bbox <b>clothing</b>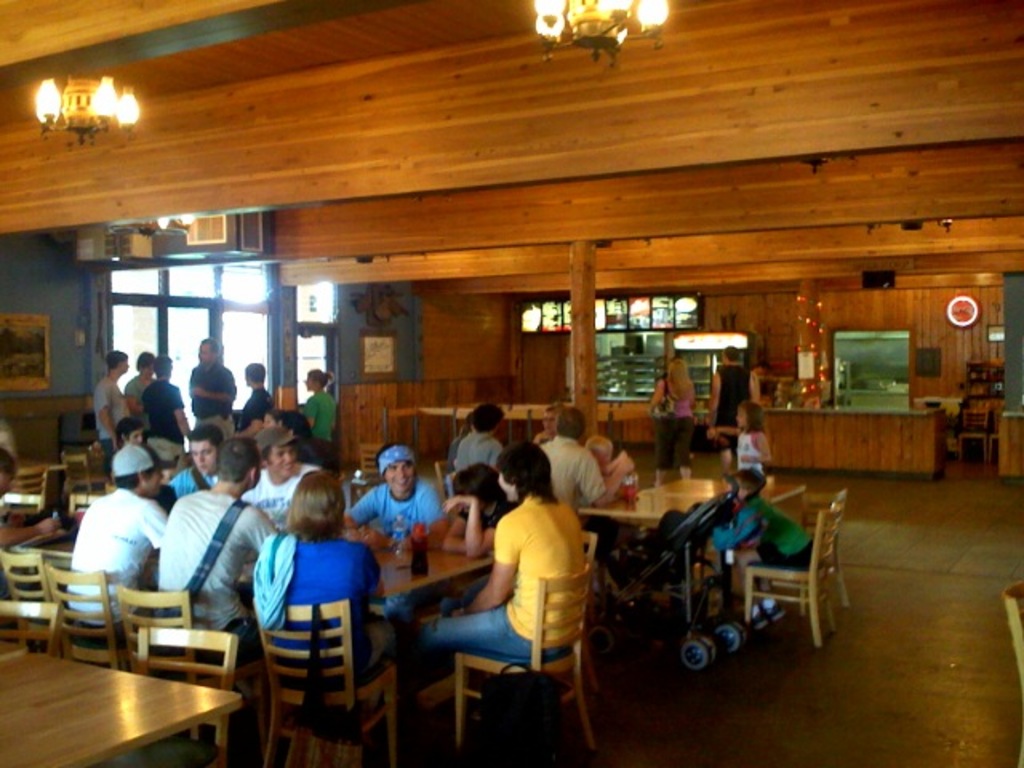
[352, 482, 450, 549]
